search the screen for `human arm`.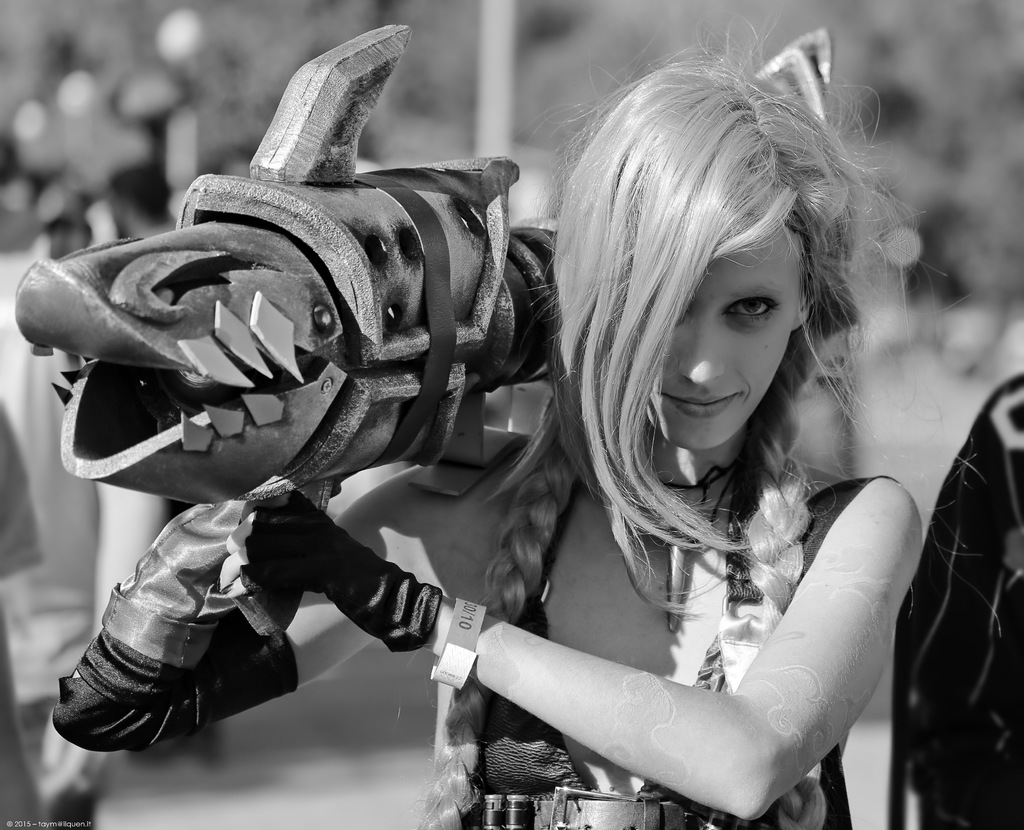
Found at [x1=48, y1=475, x2=408, y2=760].
